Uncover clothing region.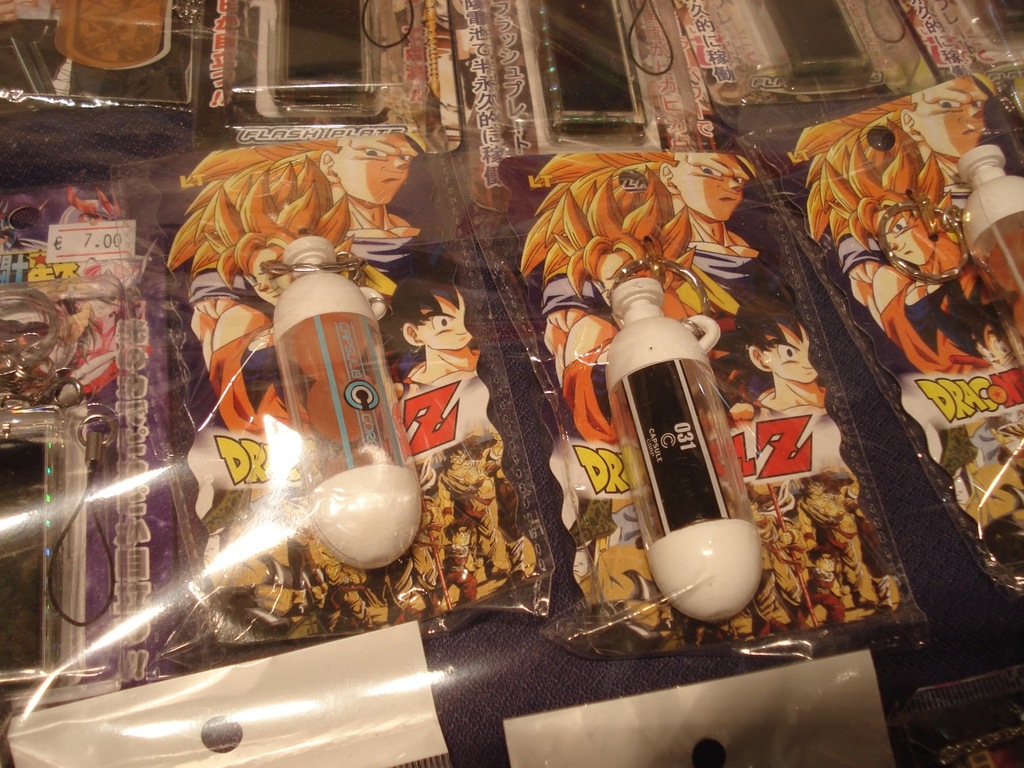
Uncovered: detection(874, 285, 992, 382).
